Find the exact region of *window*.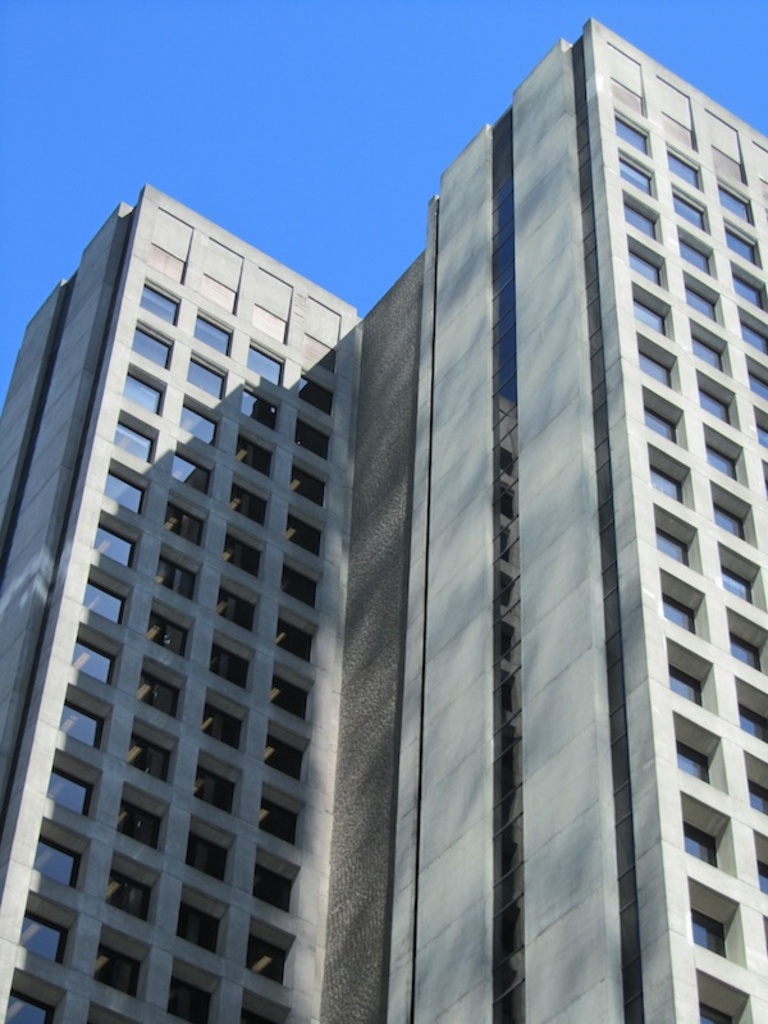
Exact region: BBox(294, 463, 334, 504).
